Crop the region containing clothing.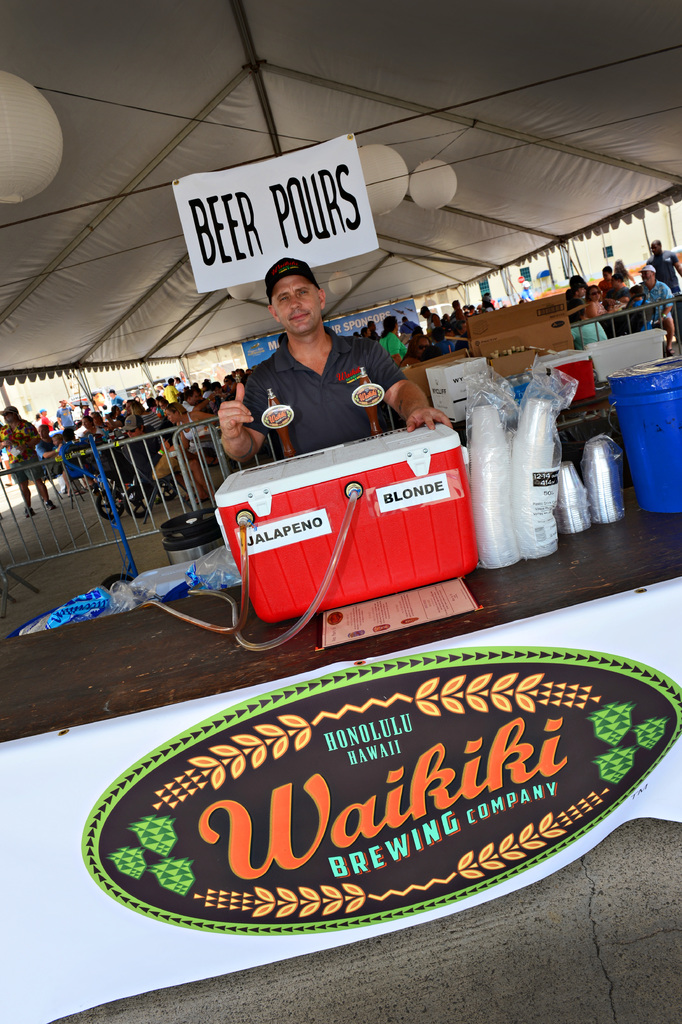
Crop region: (x1=228, y1=327, x2=424, y2=458).
